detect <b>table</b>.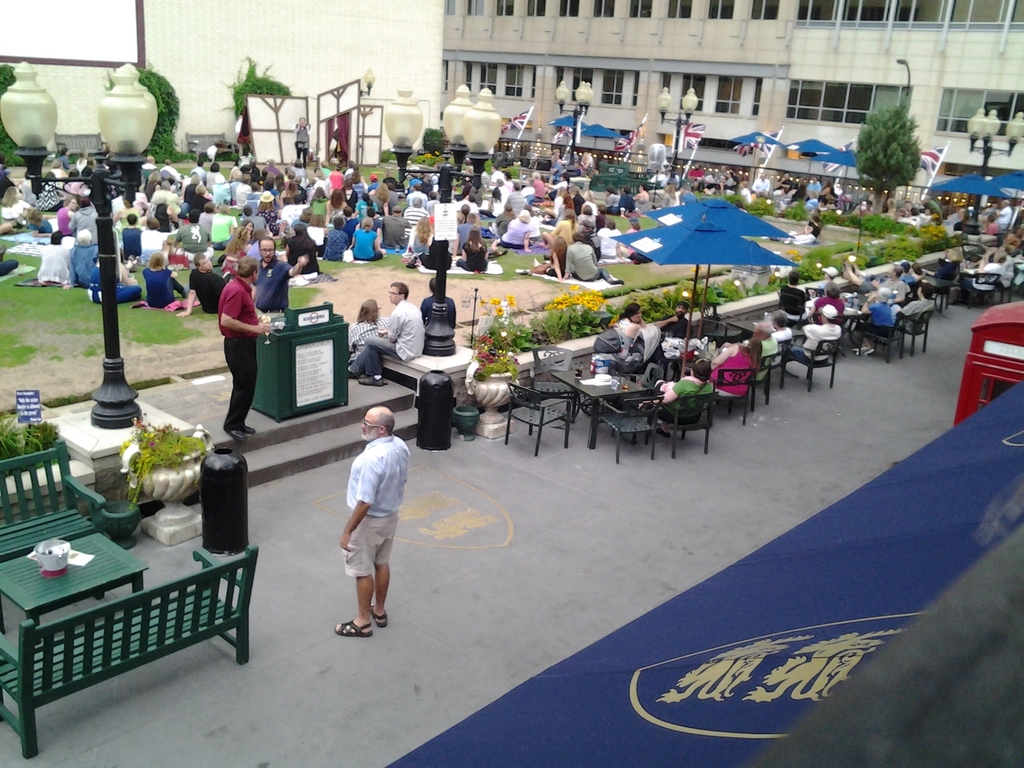
Detected at [x1=0, y1=526, x2=143, y2=627].
